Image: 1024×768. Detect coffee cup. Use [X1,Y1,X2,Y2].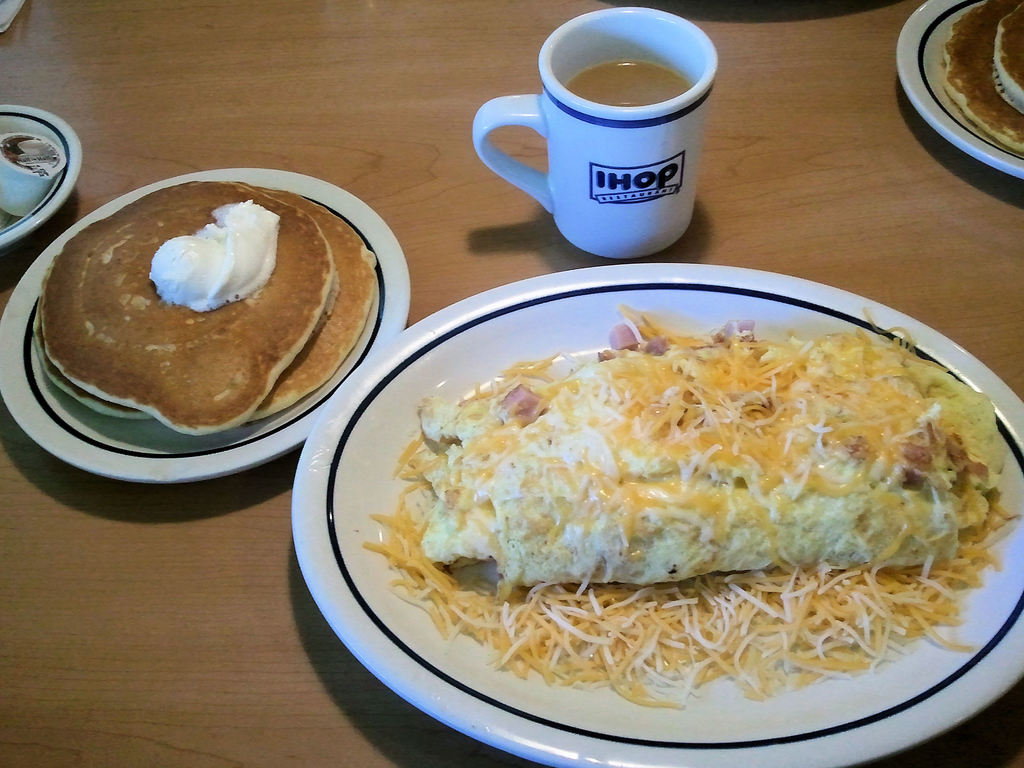
[471,6,726,261].
